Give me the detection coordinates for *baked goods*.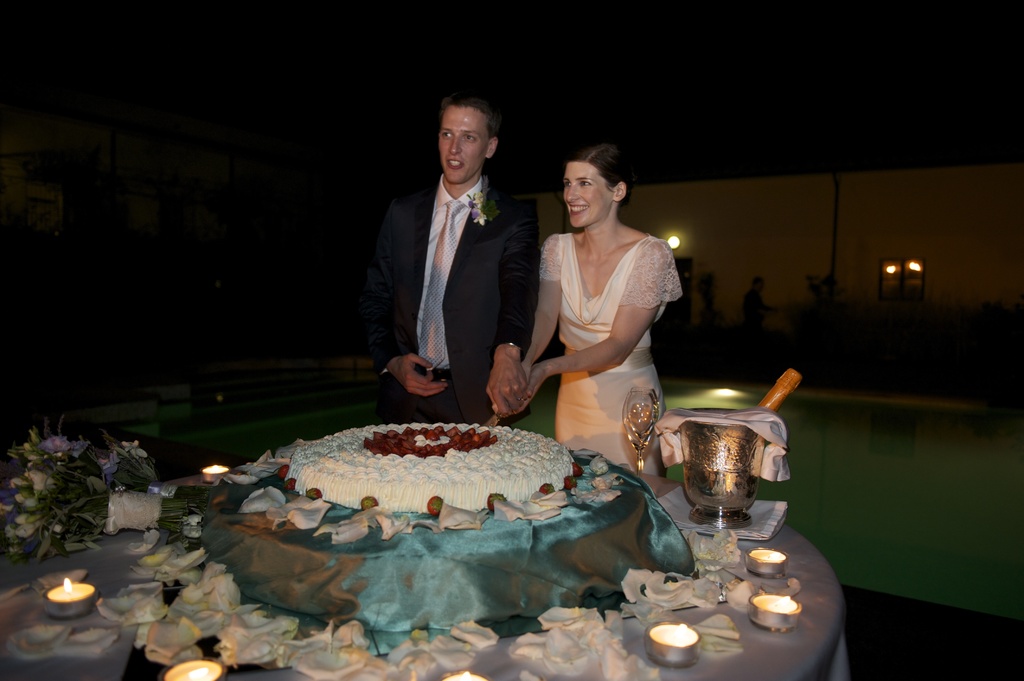
BBox(275, 419, 582, 518).
